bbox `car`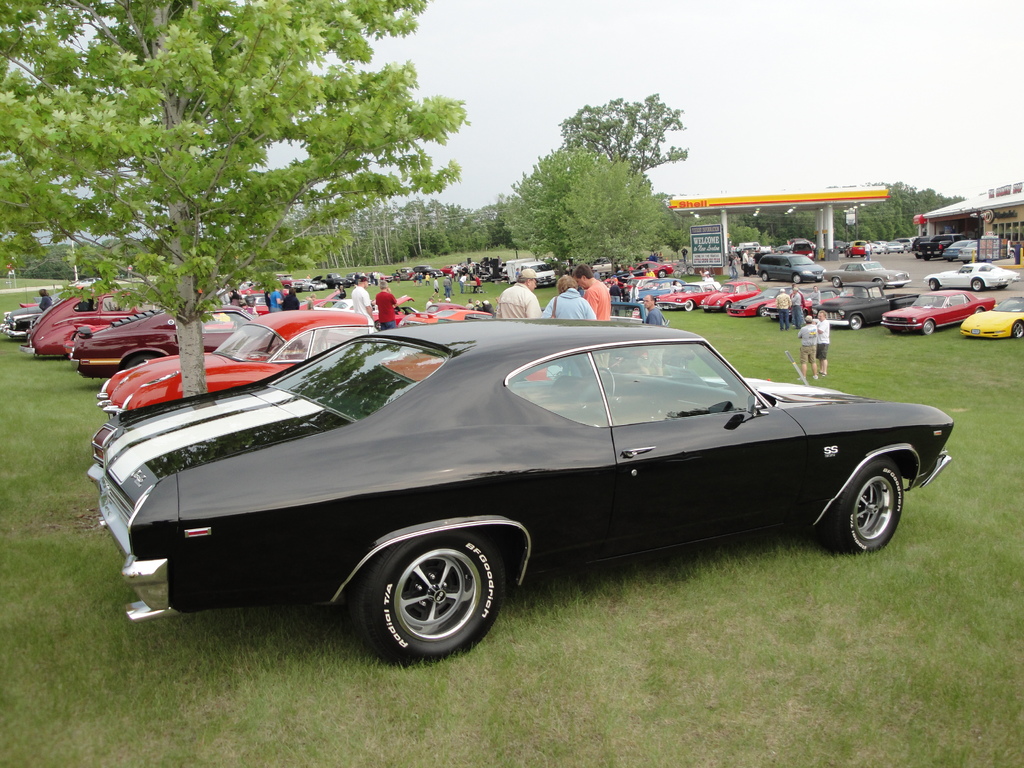
left=923, top=262, right=1021, bottom=293
